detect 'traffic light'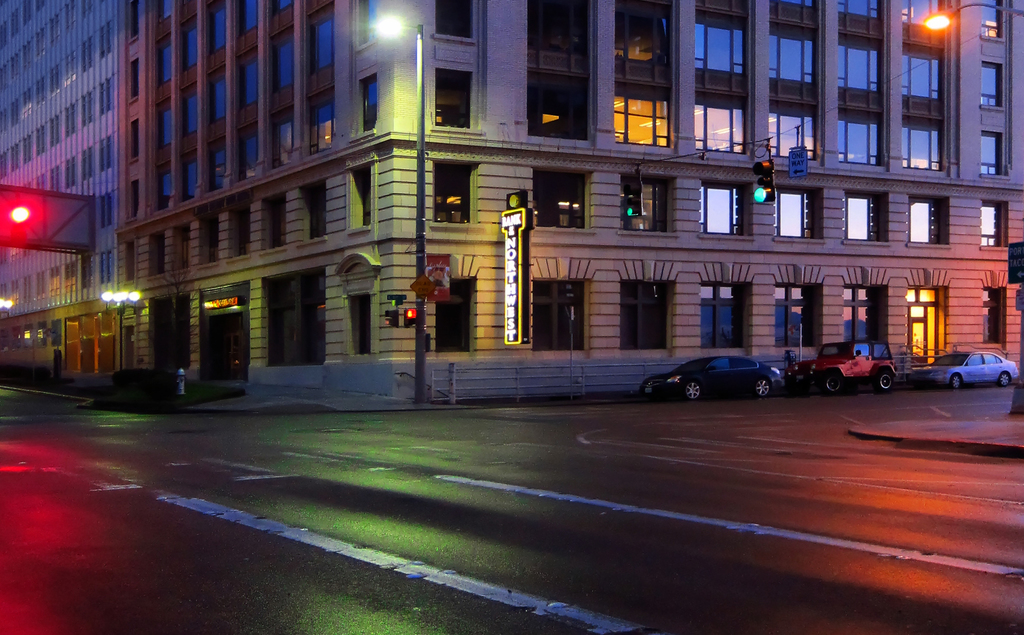
624 165 644 218
